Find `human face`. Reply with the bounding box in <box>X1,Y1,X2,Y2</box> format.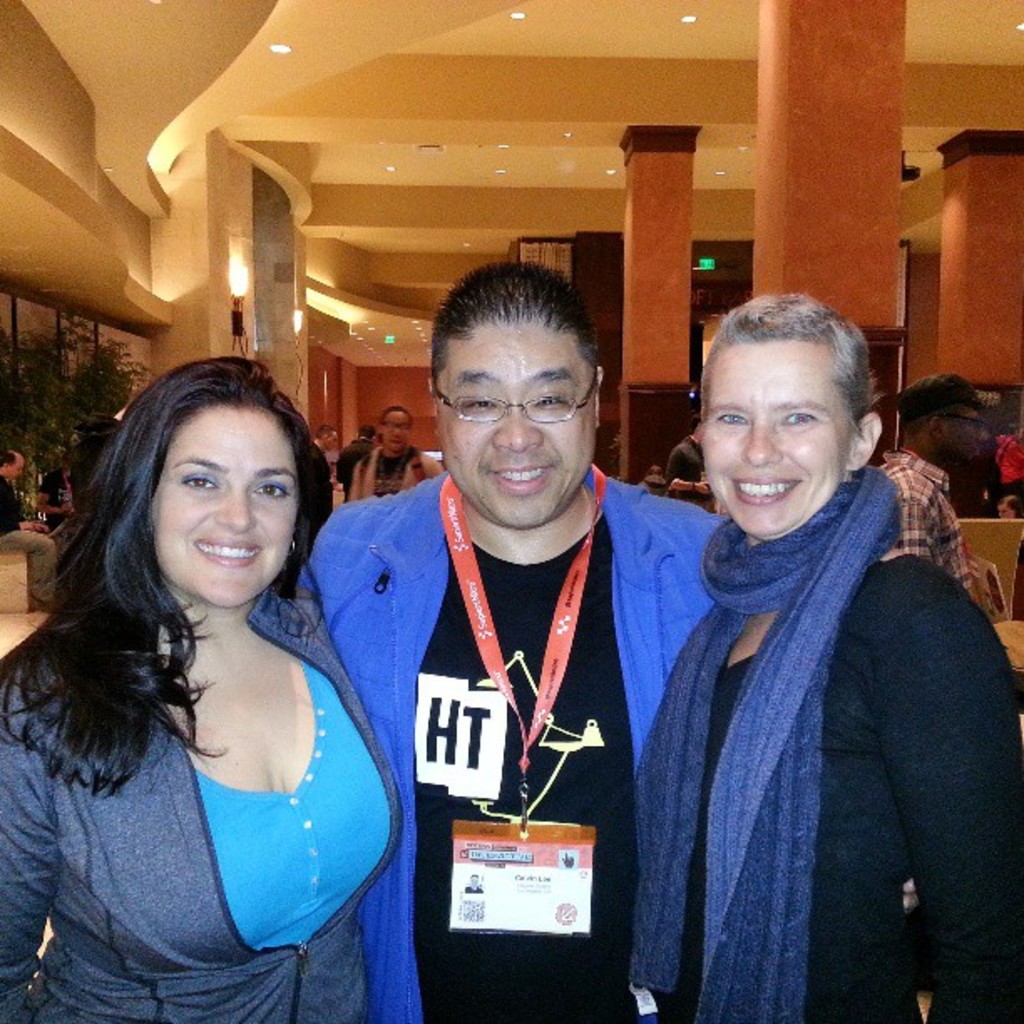
<box>704,343,850,539</box>.
